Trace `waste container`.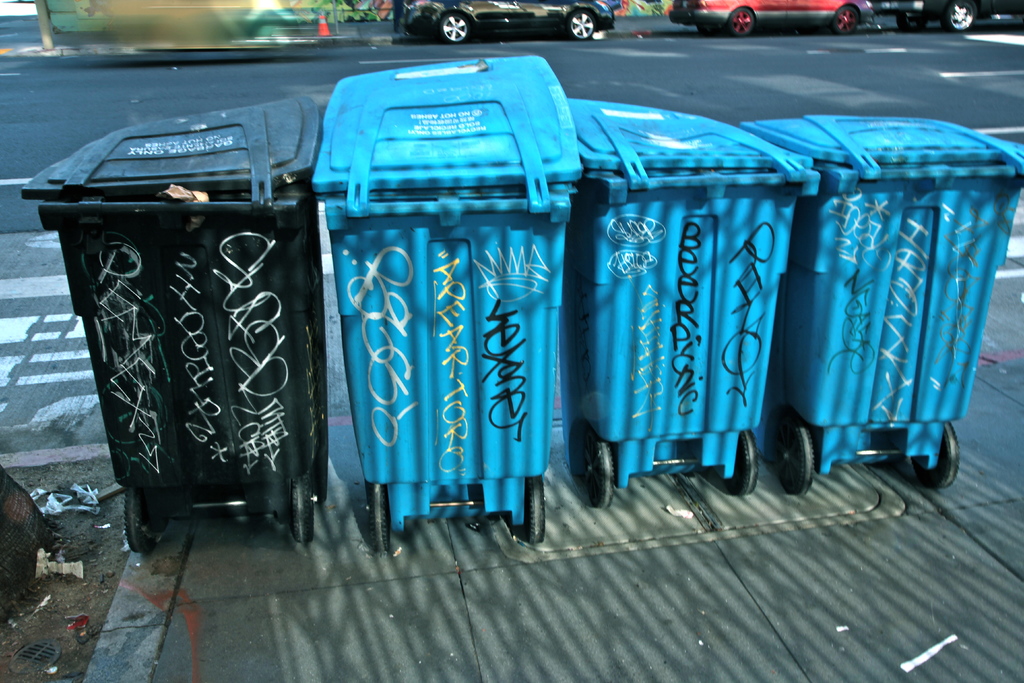
Traced to box(737, 108, 1023, 499).
